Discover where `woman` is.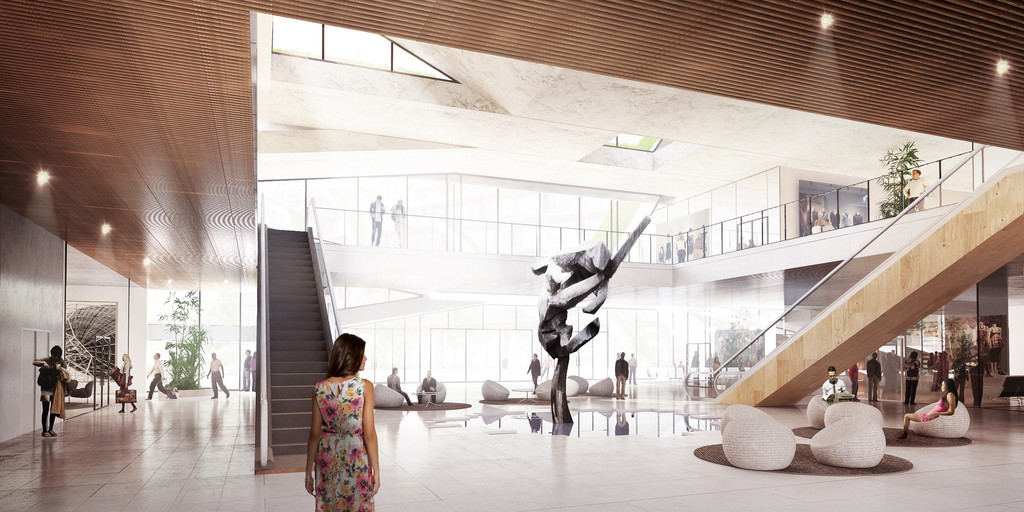
Discovered at left=392, top=199, right=404, bottom=243.
